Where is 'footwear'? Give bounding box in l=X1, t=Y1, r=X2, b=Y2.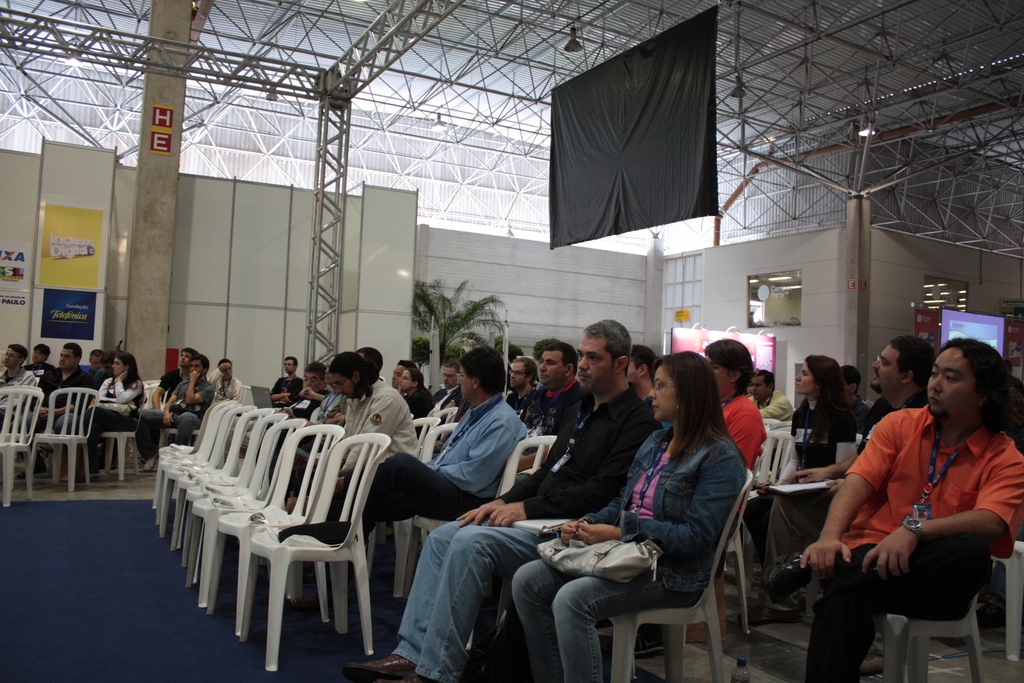
l=354, t=655, r=411, b=677.
